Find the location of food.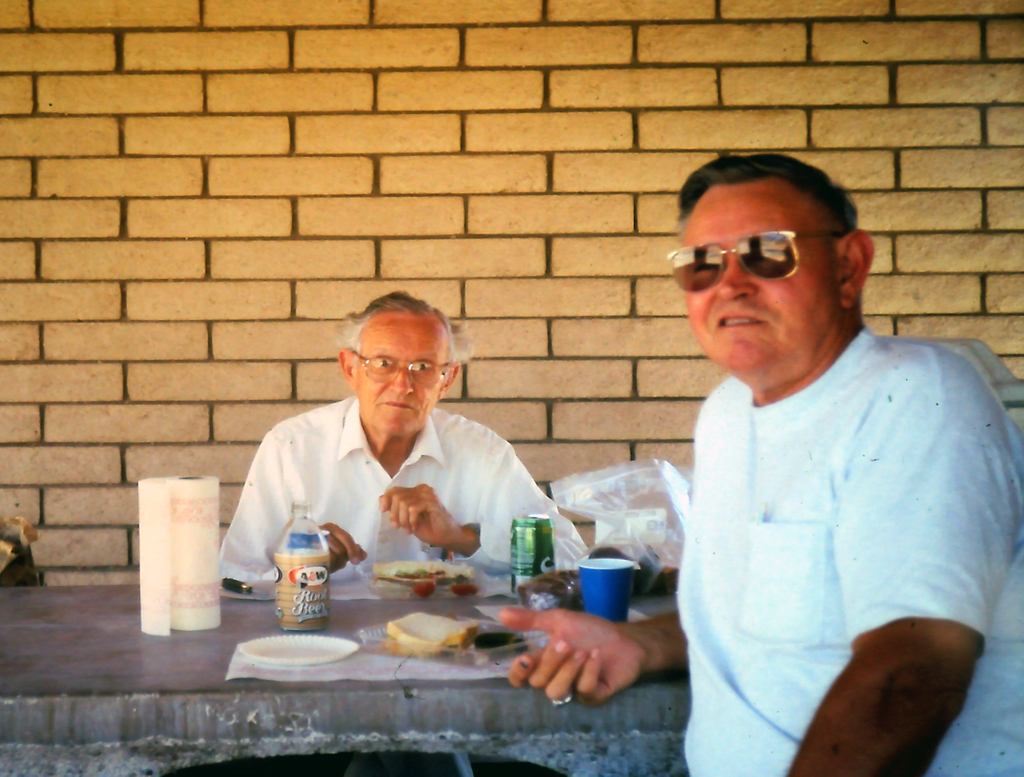
Location: left=386, top=605, right=481, bottom=649.
